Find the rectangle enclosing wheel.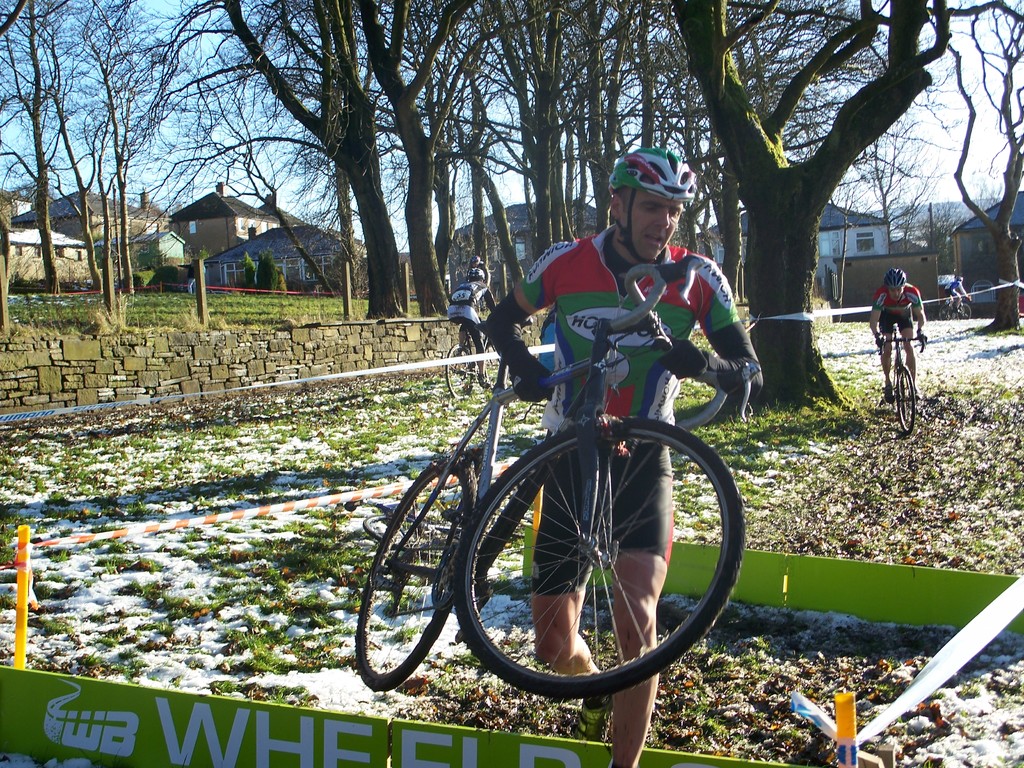
[x1=468, y1=419, x2=691, y2=715].
